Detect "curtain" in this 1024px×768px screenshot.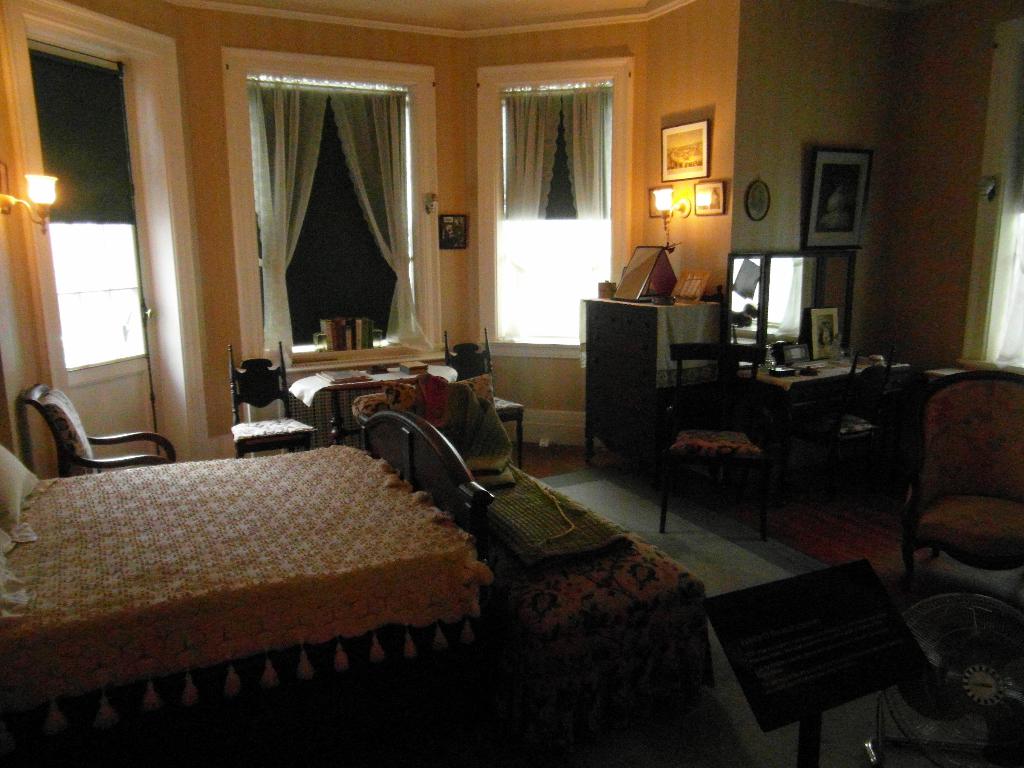
Detection: select_region(505, 97, 562, 220).
